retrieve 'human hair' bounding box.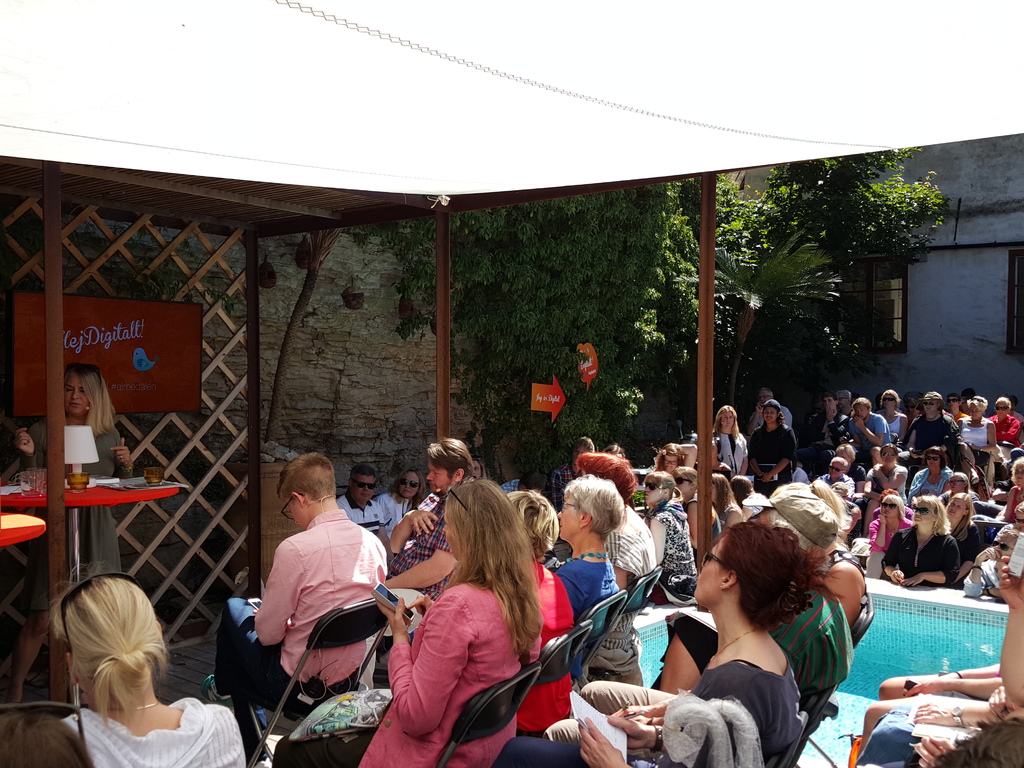
Bounding box: <bbox>602, 447, 624, 452</bbox>.
